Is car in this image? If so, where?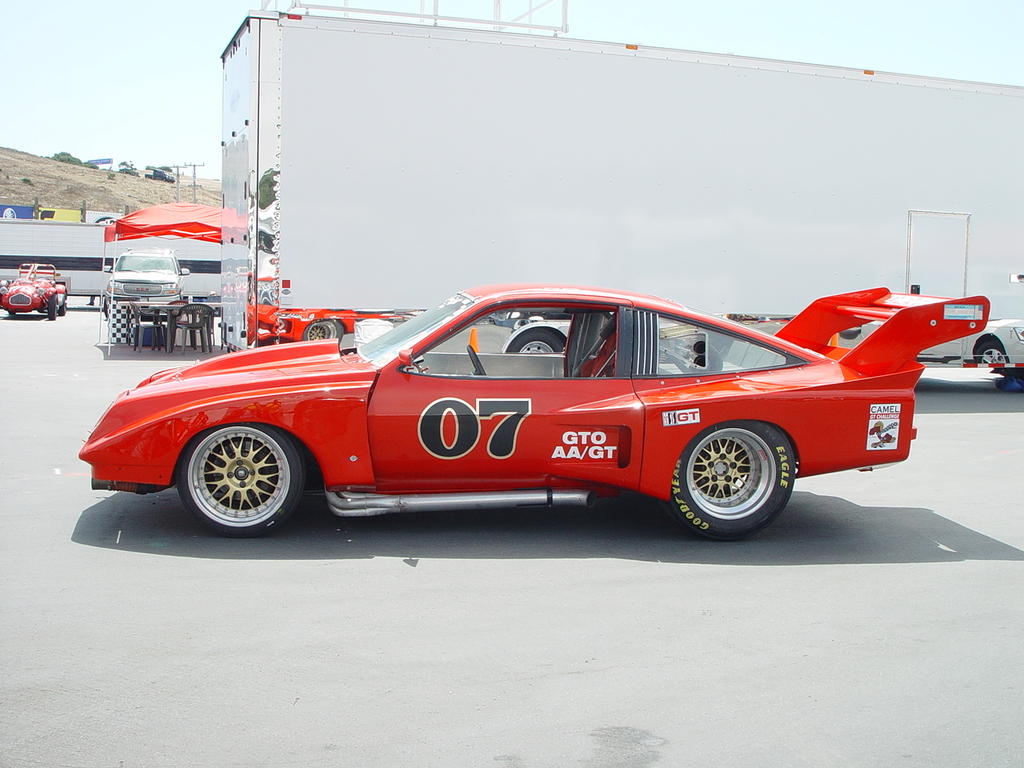
Yes, at (104, 246, 194, 318).
